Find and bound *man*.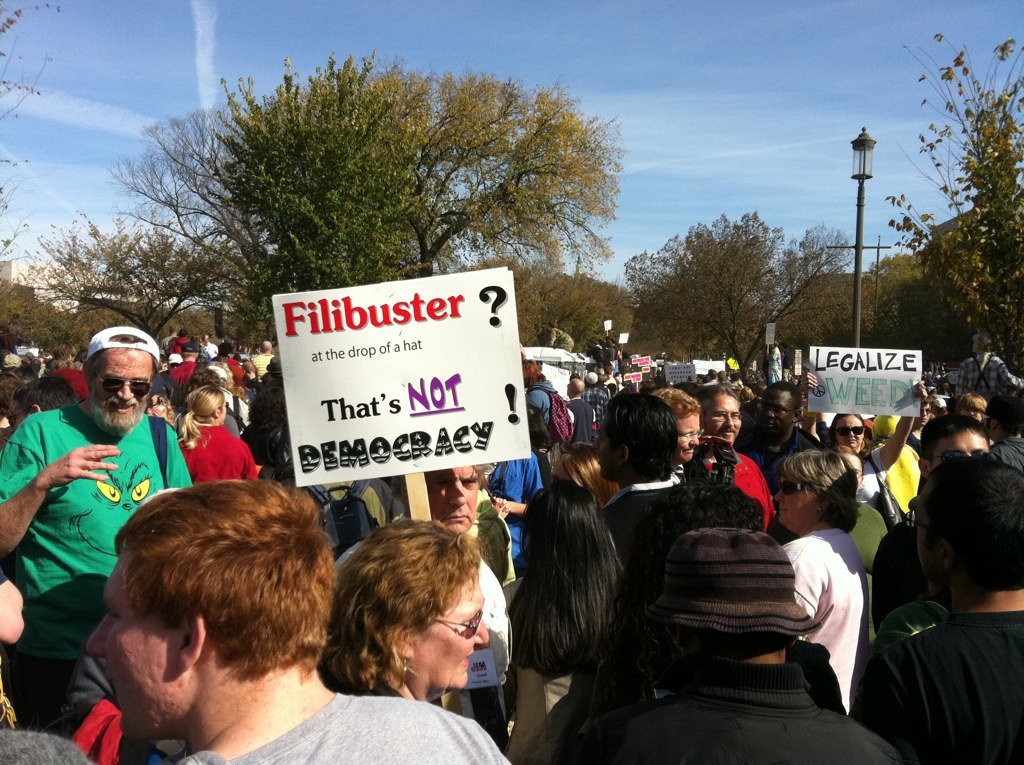
Bound: [89, 474, 518, 764].
